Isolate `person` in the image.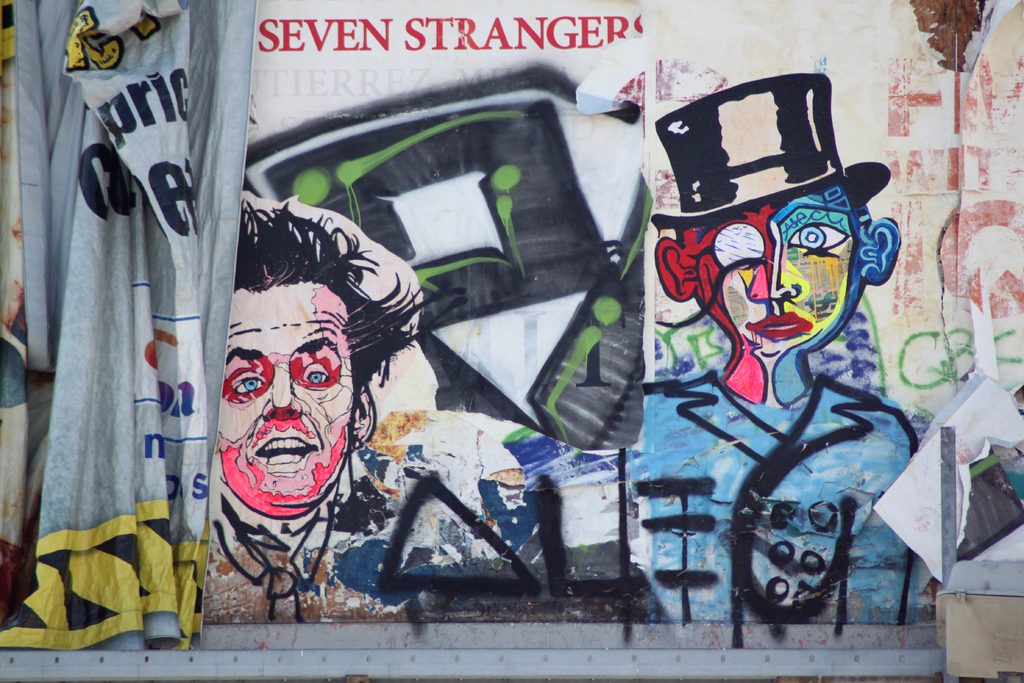
Isolated region: x1=205 y1=199 x2=468 y2=624.
